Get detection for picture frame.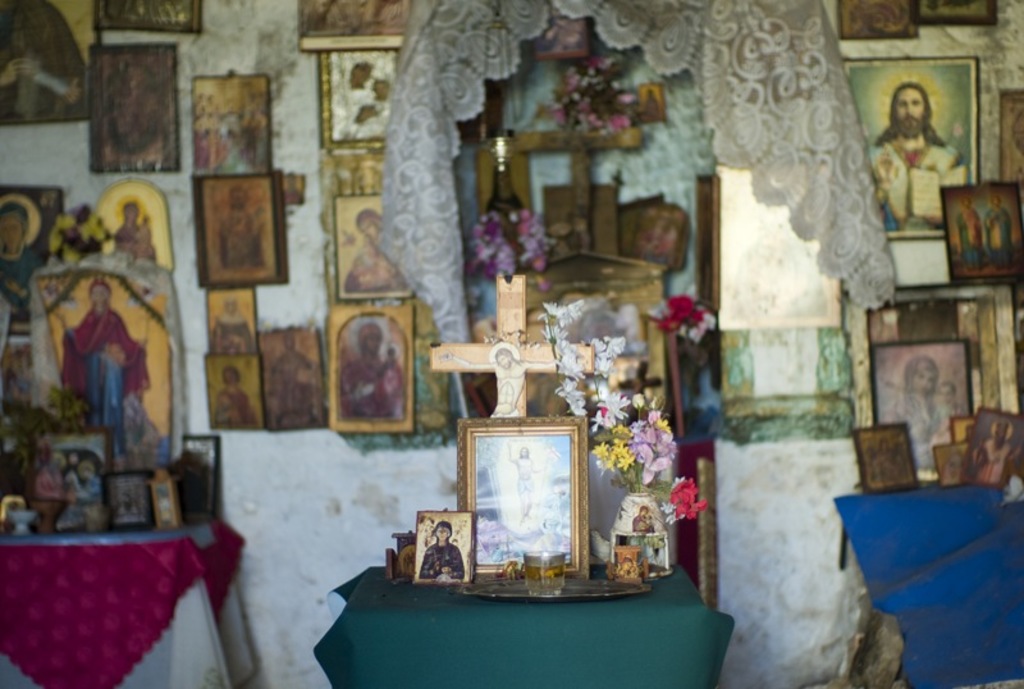
Detection: [179,426,232,528].
